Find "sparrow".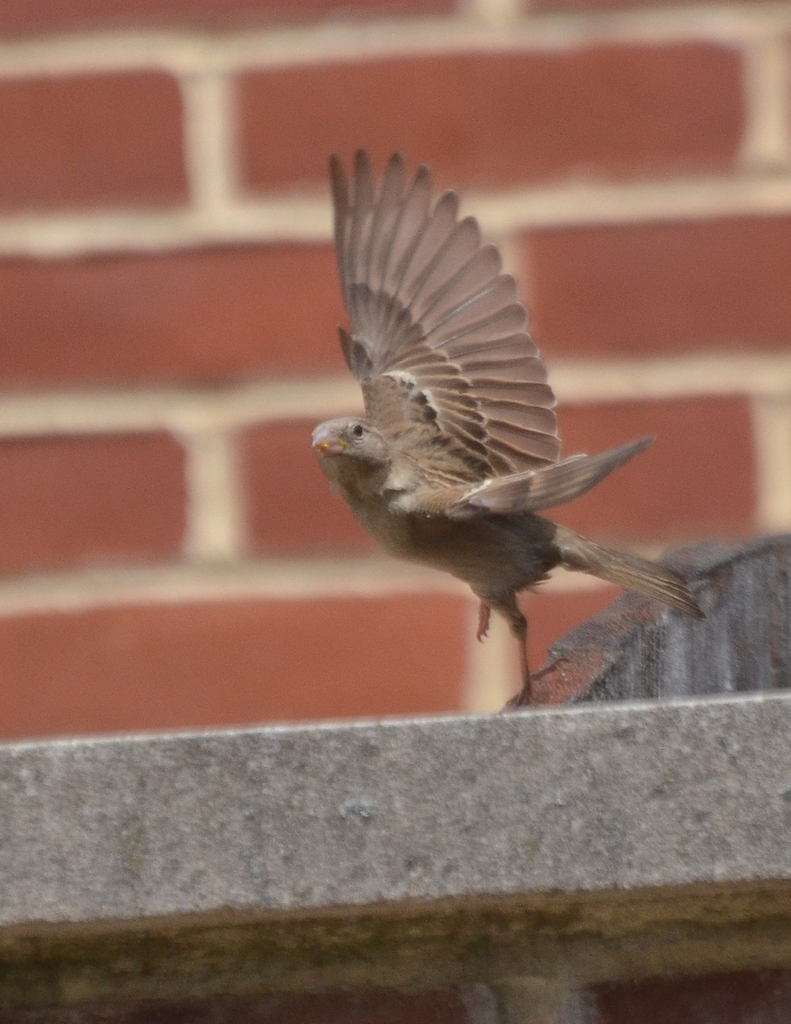
[left=311, top=146, right=706, bottom=707].
